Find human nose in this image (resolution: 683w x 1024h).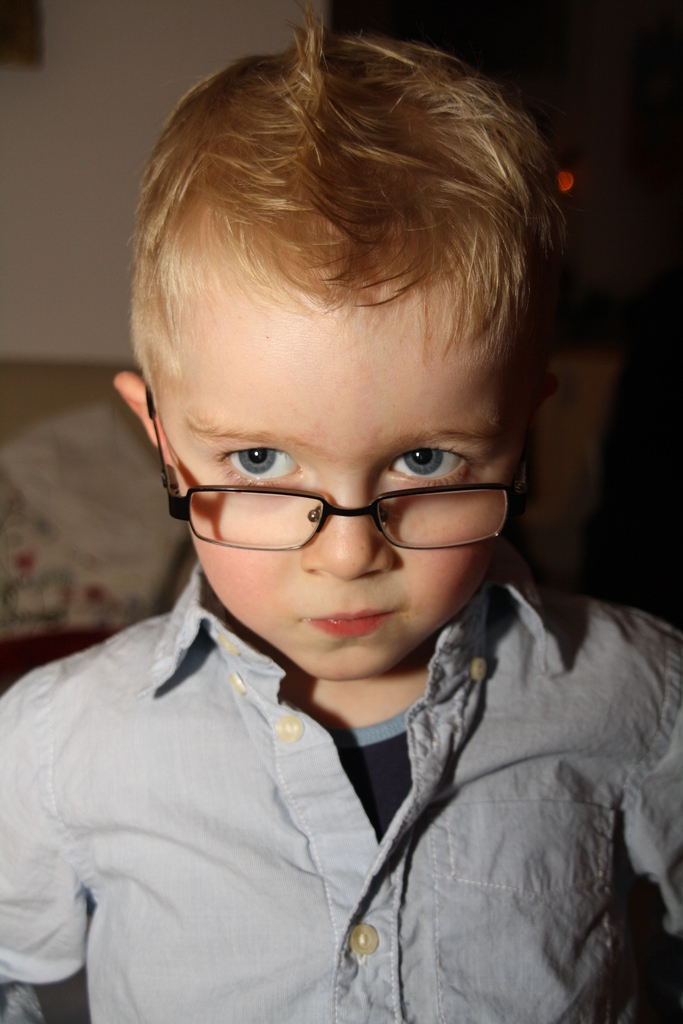
x1=300 y1=462 x2=393 y2=586.
